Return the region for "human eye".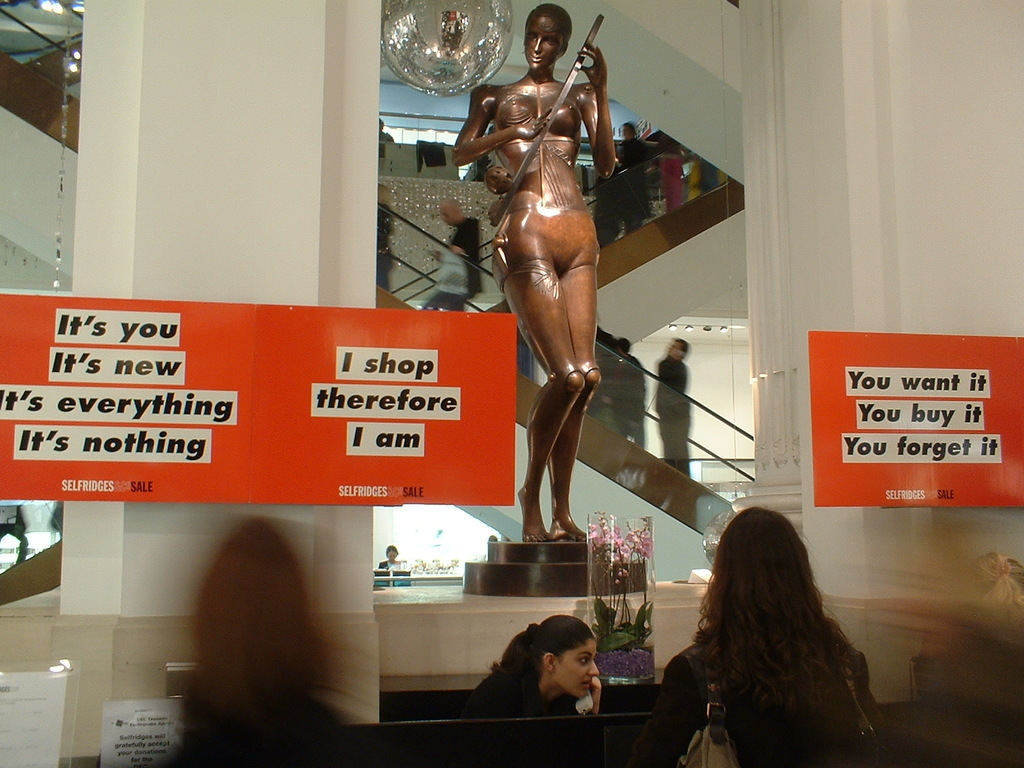
(x1=546, y1=36, x2=557, y2=45).
